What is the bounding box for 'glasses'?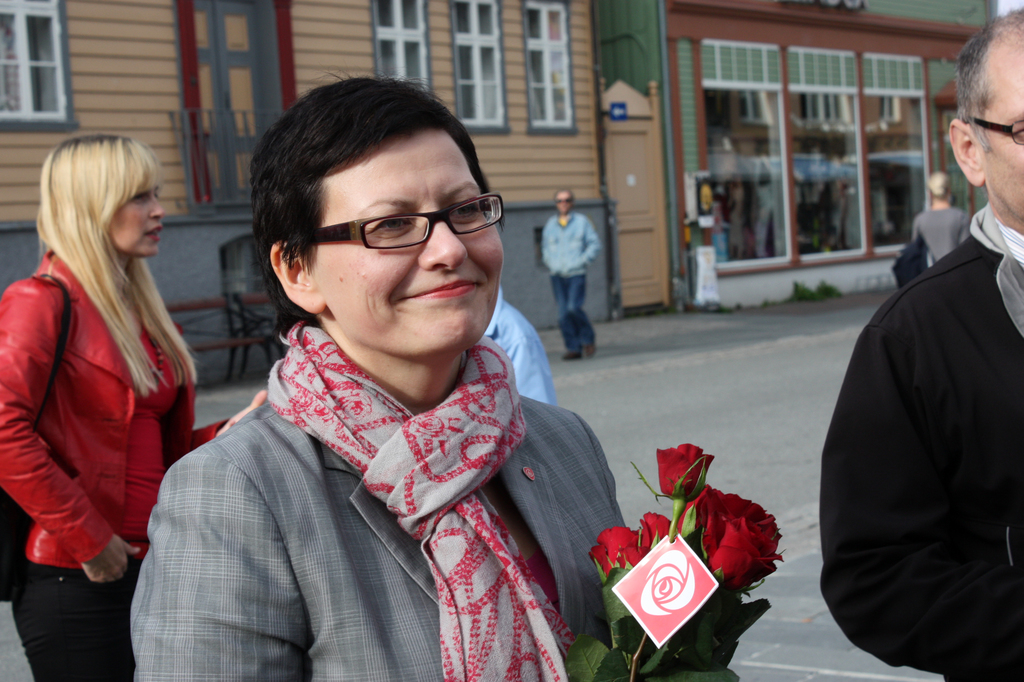
x1=971, y1=111, x2=1023, y2=145.
